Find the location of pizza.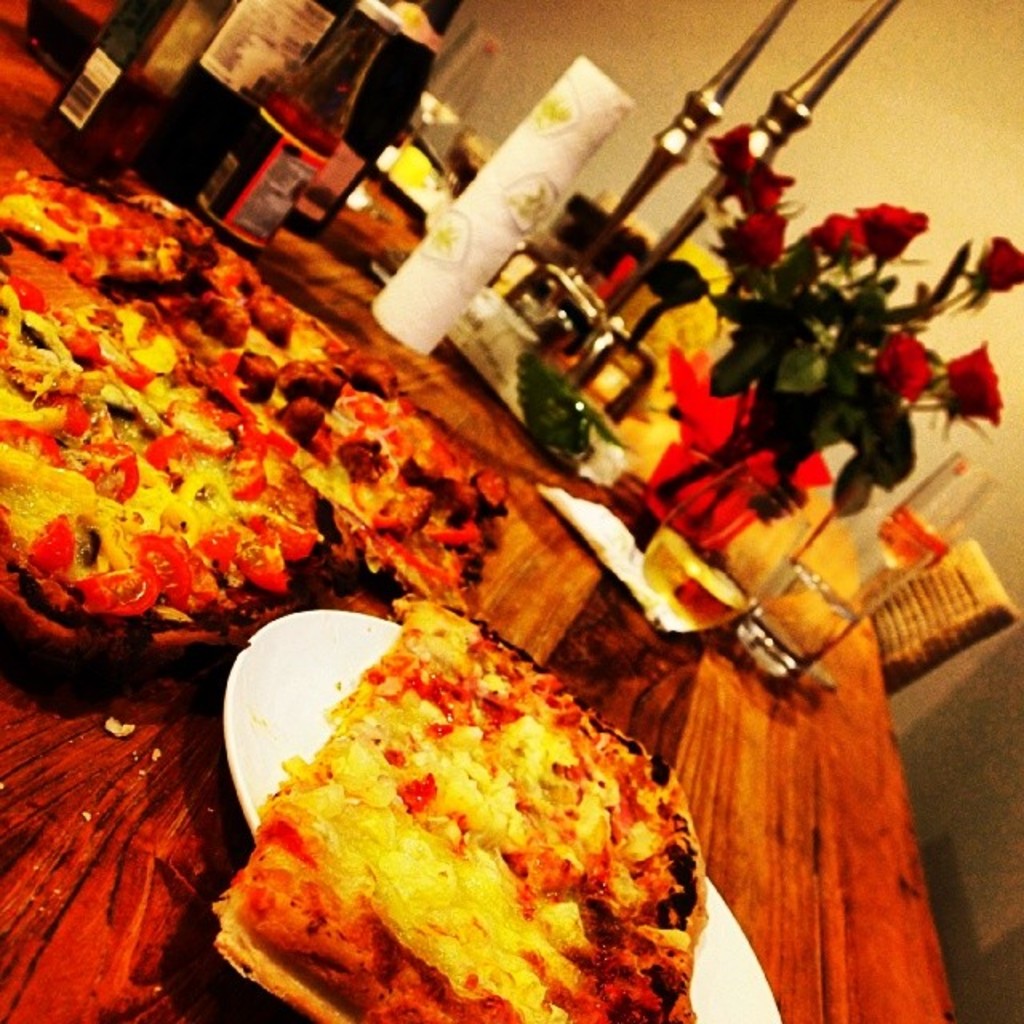
Location: Rect(3, 235, 342, 619).
